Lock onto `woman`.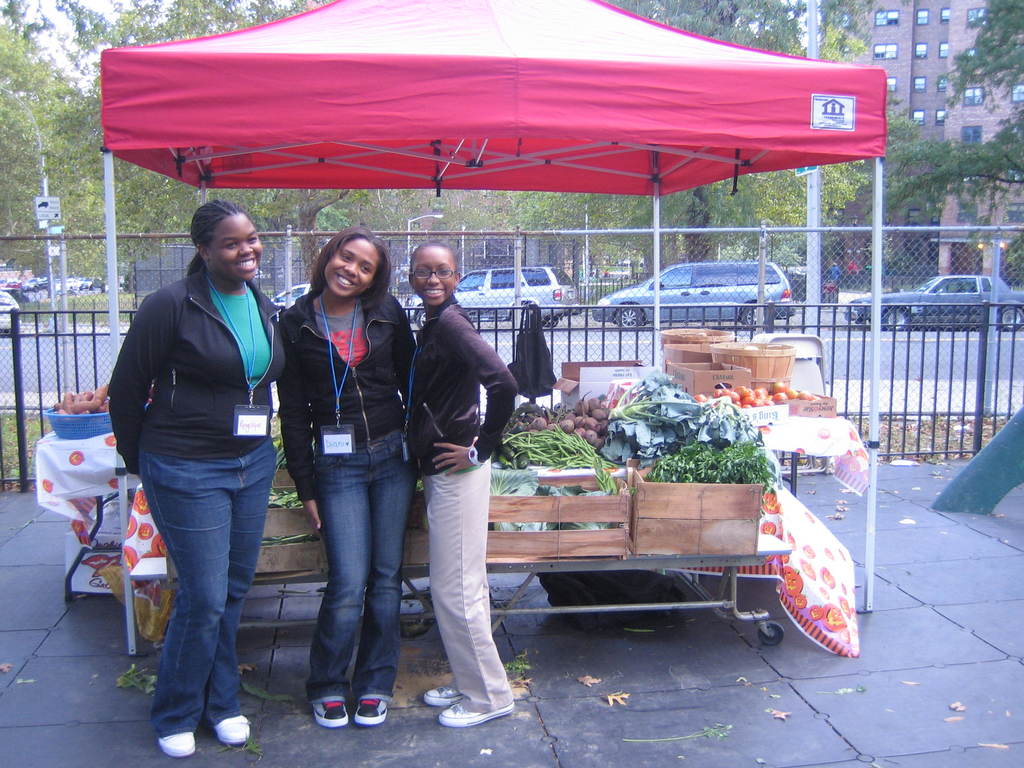
Locked: 273:225:416:735.
